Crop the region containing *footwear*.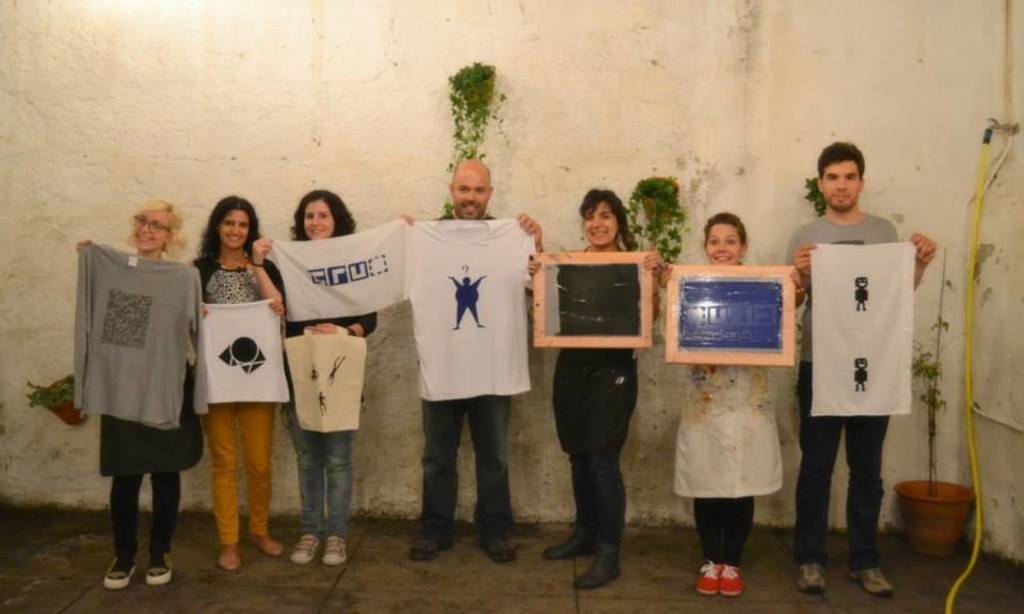
Crop region: bbox=[478, 534, 515, 566].
